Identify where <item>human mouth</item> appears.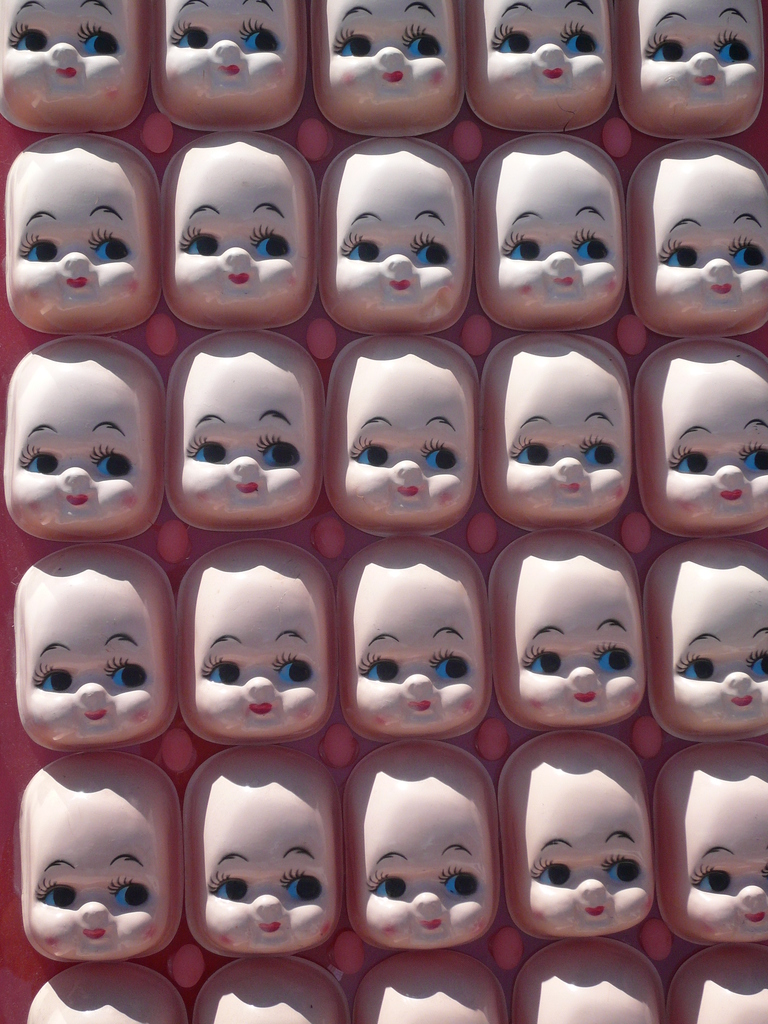
Appears at <region>225, 69, 237, 82</region>.
